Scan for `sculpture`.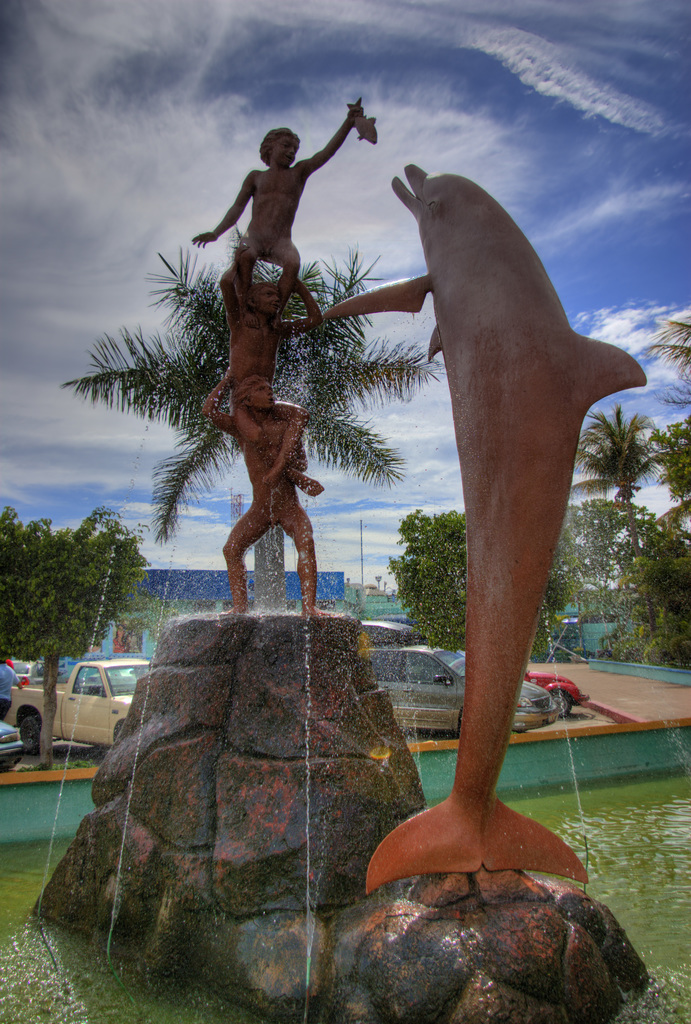
Scan result: [344,108,392,145].
